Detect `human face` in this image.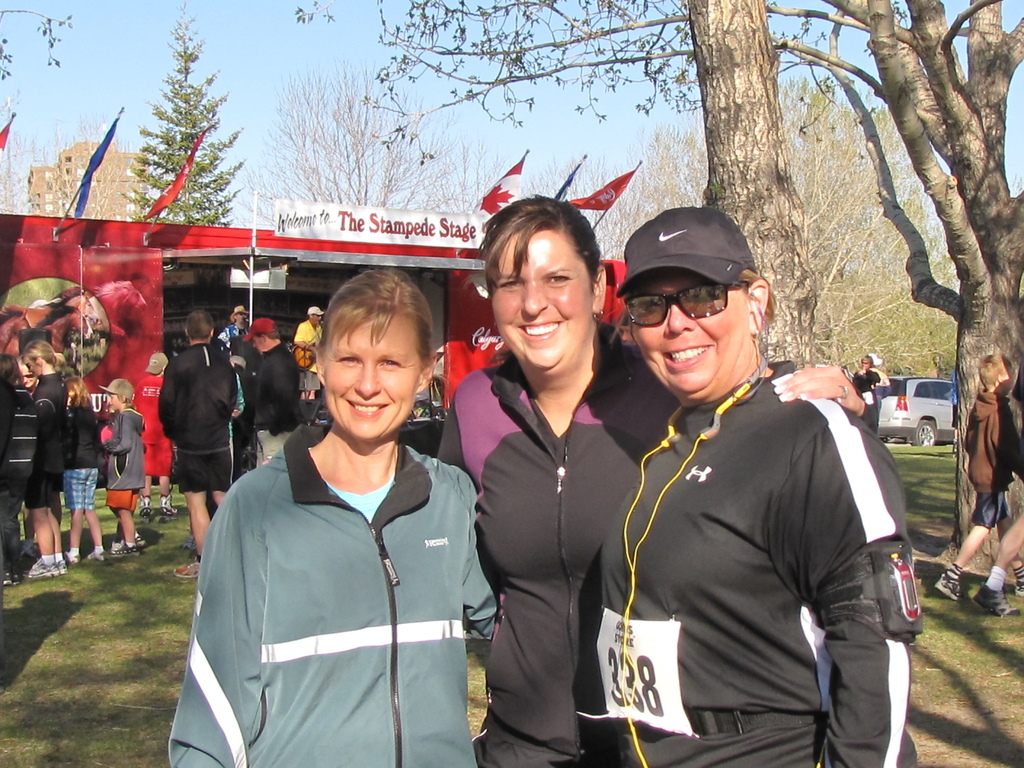
Detection: <bbox>324, 310, 417, 440</bbox>.
